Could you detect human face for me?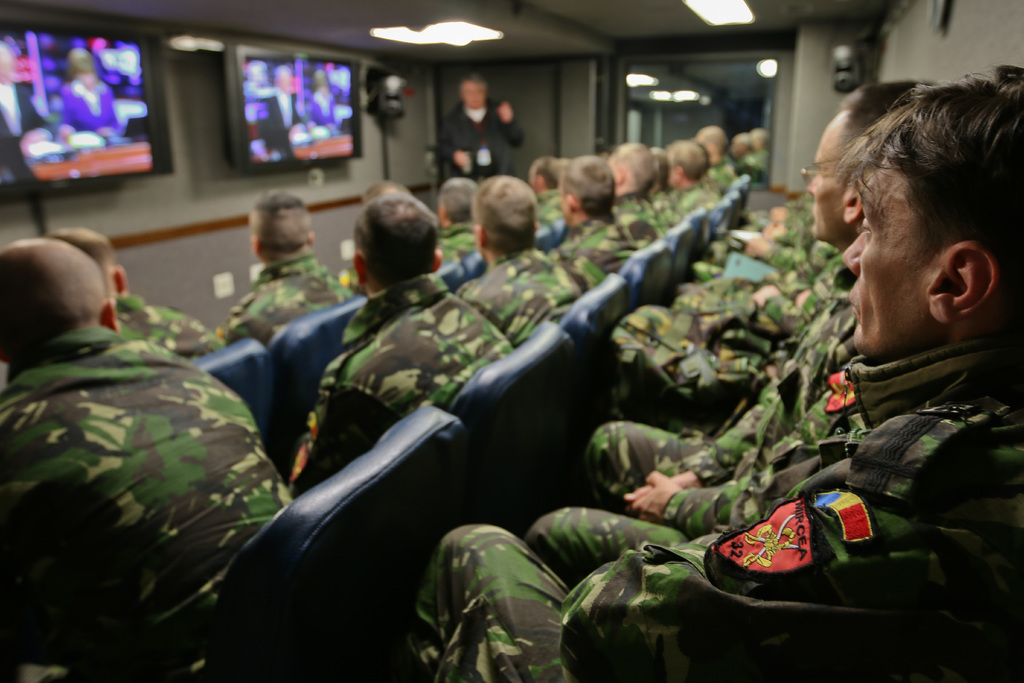
Detection result: [278,71,292,95].
